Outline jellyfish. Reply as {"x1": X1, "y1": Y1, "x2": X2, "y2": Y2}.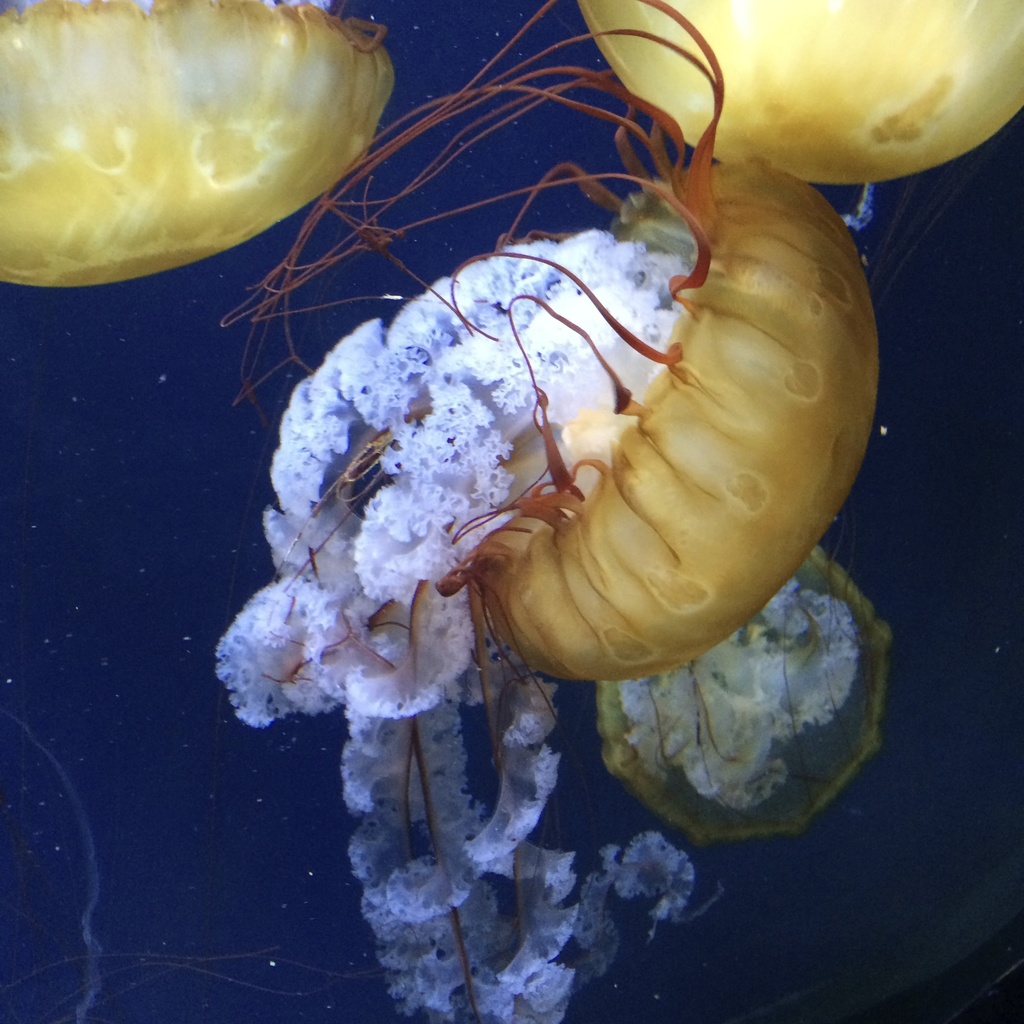
{"x1": 0, "y1": 0, "x2": 390, "y2": 282}.
